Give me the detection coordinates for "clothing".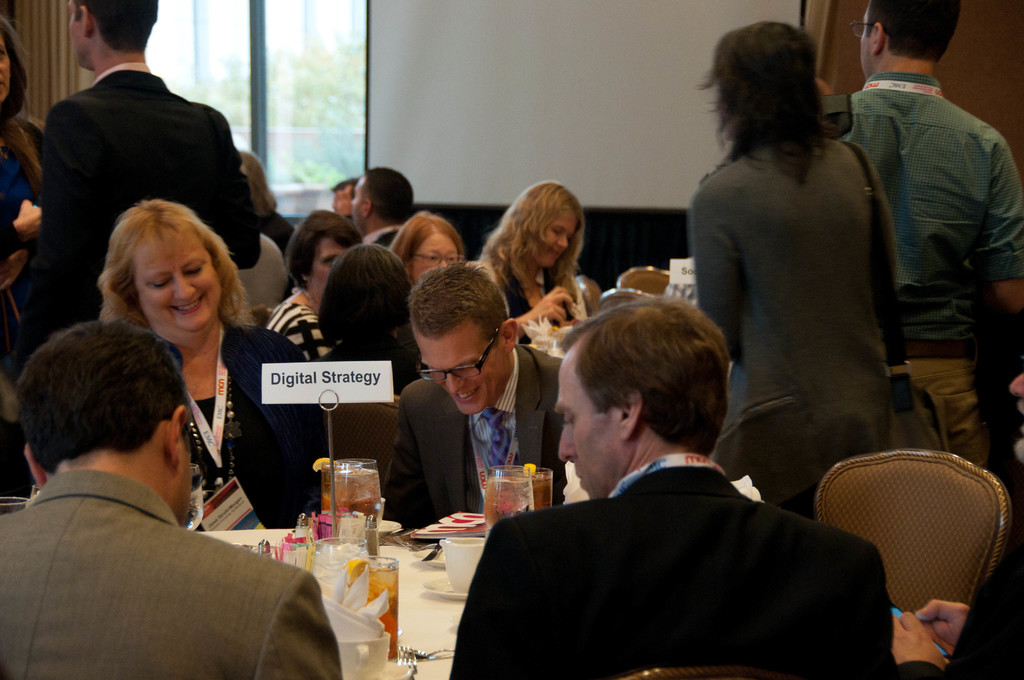
686/132/922/508.
